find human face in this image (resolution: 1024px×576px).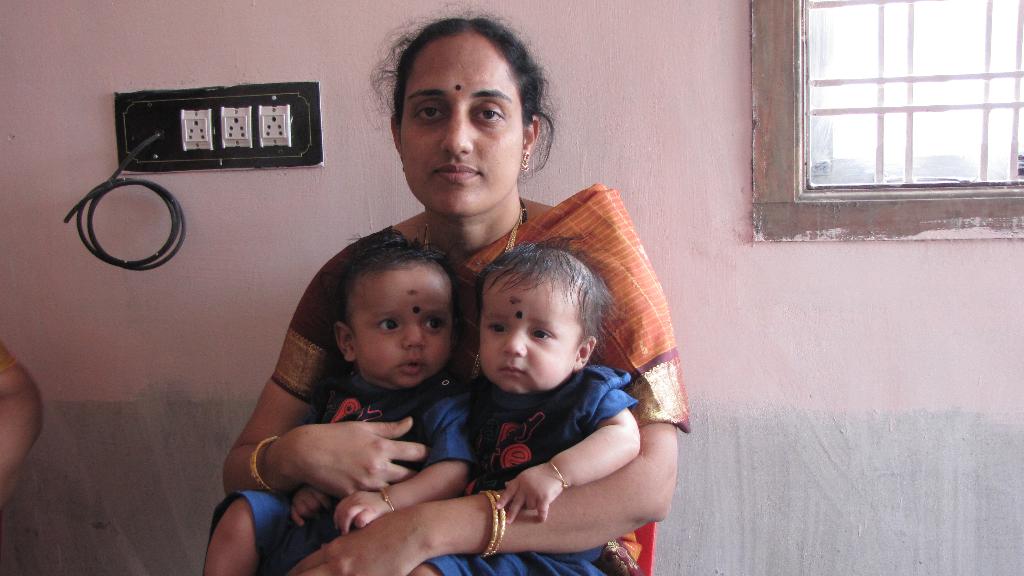
Rect(355, 271, 454, 387).
